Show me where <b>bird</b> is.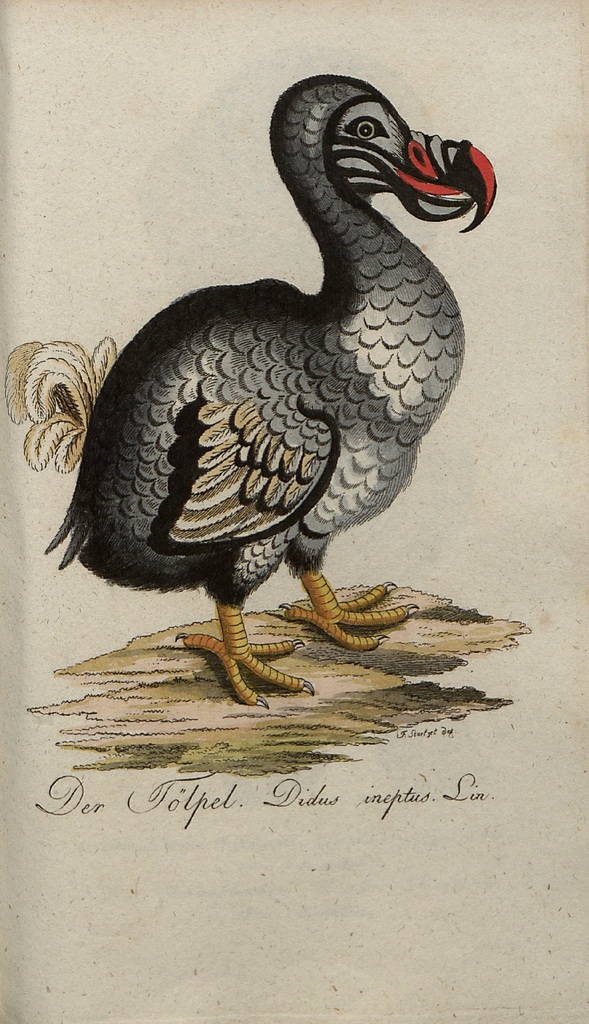
<b>bird</b> is at select_region(29, 62, 494, 704).
